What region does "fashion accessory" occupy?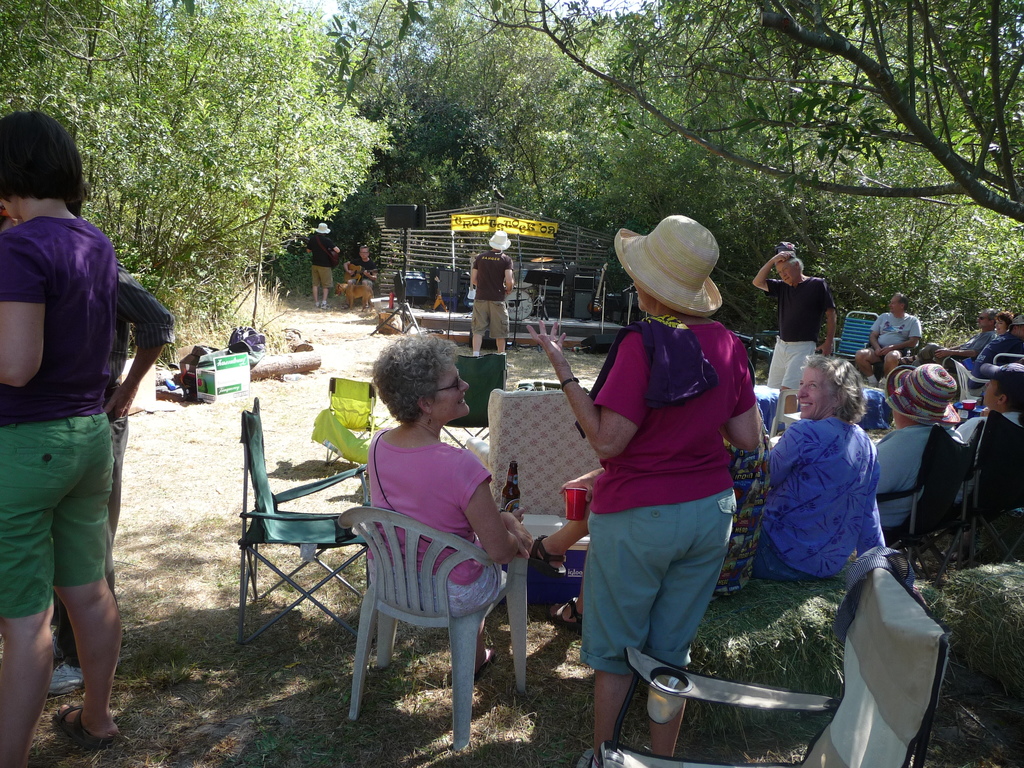
x1=483 y1=228 x2=515 y2=253.
